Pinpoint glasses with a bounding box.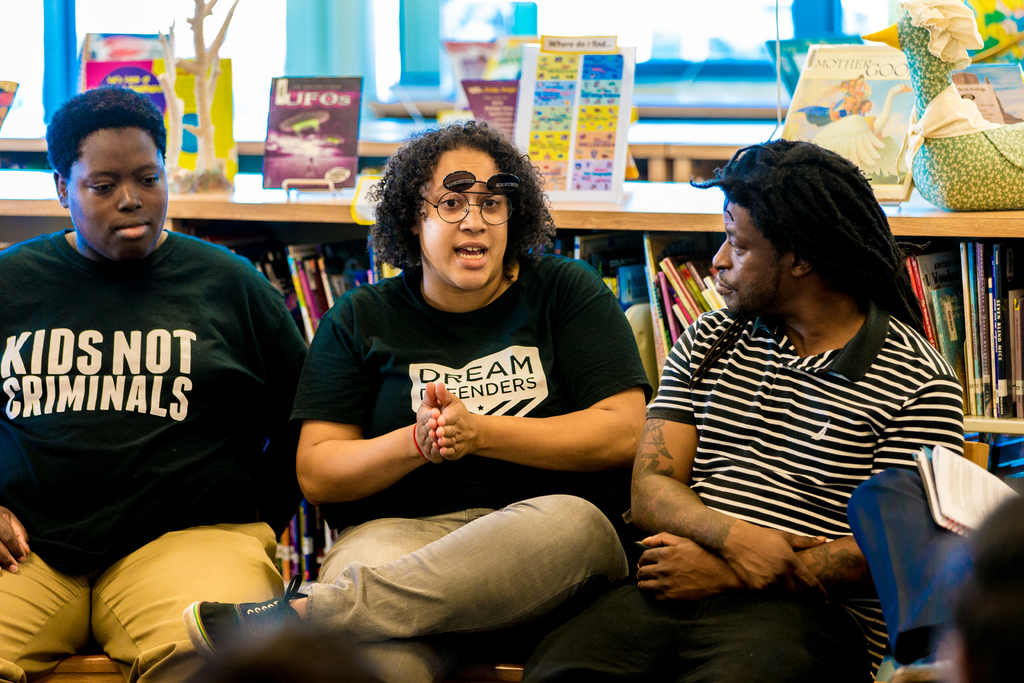
(412, 173, 527, 229).
